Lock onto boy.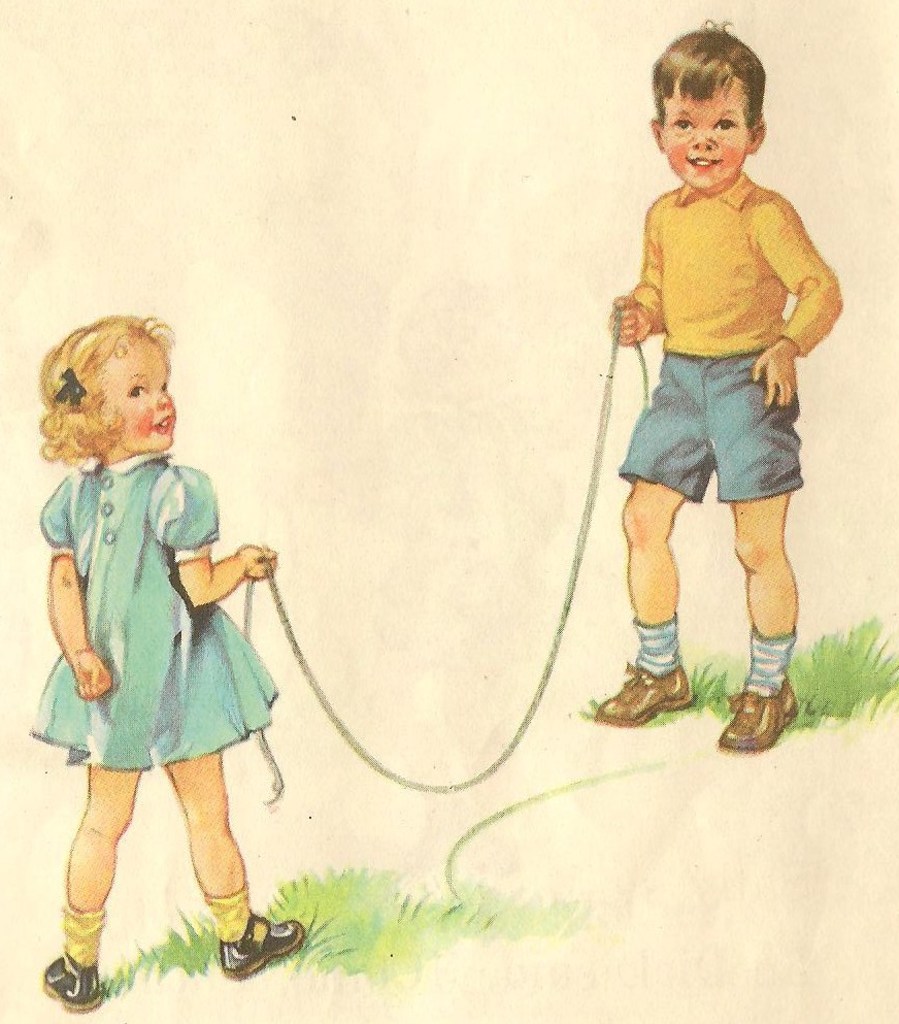
Locked: locate(566, 37, 843, 718).
